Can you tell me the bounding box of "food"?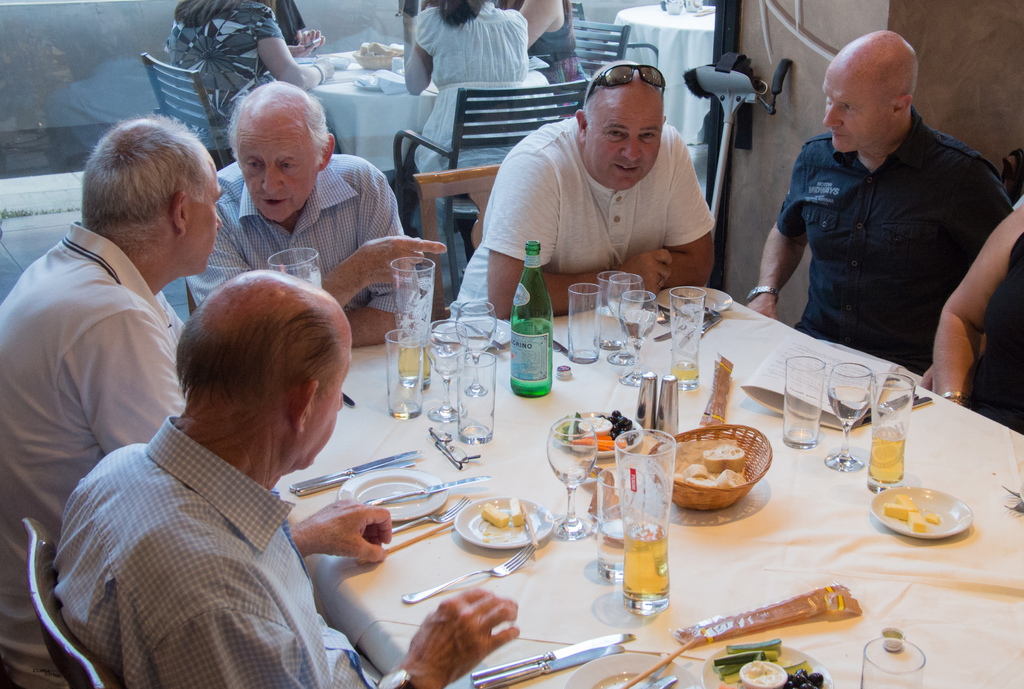
crop(875, 483, 957, 547).
